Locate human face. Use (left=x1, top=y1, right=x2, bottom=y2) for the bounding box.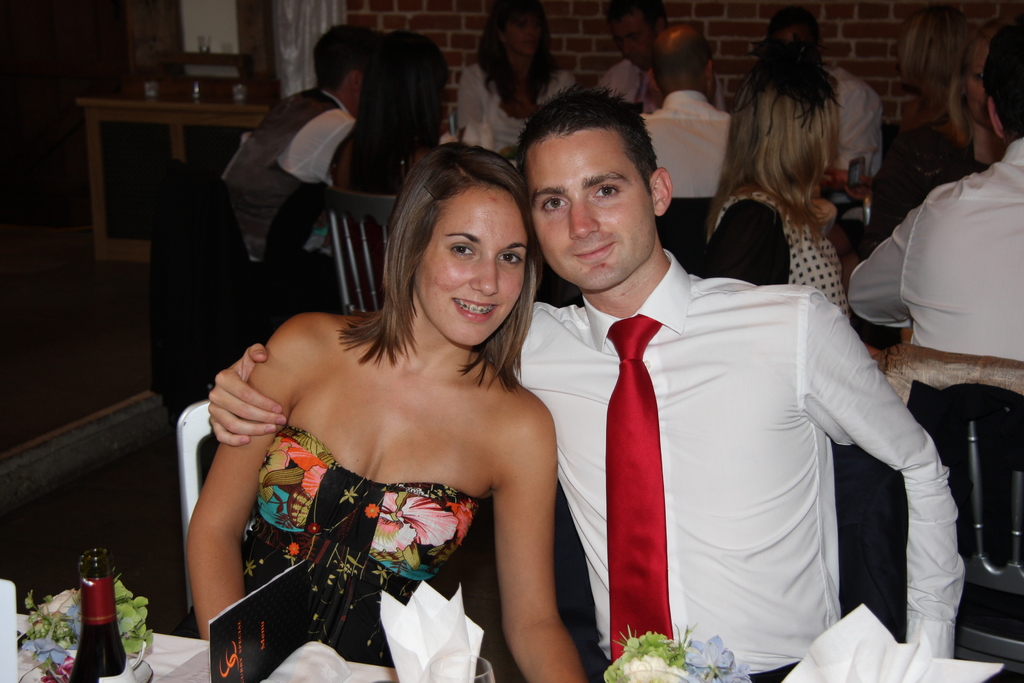
(left=506, top=10, right=534, bottom=56).
